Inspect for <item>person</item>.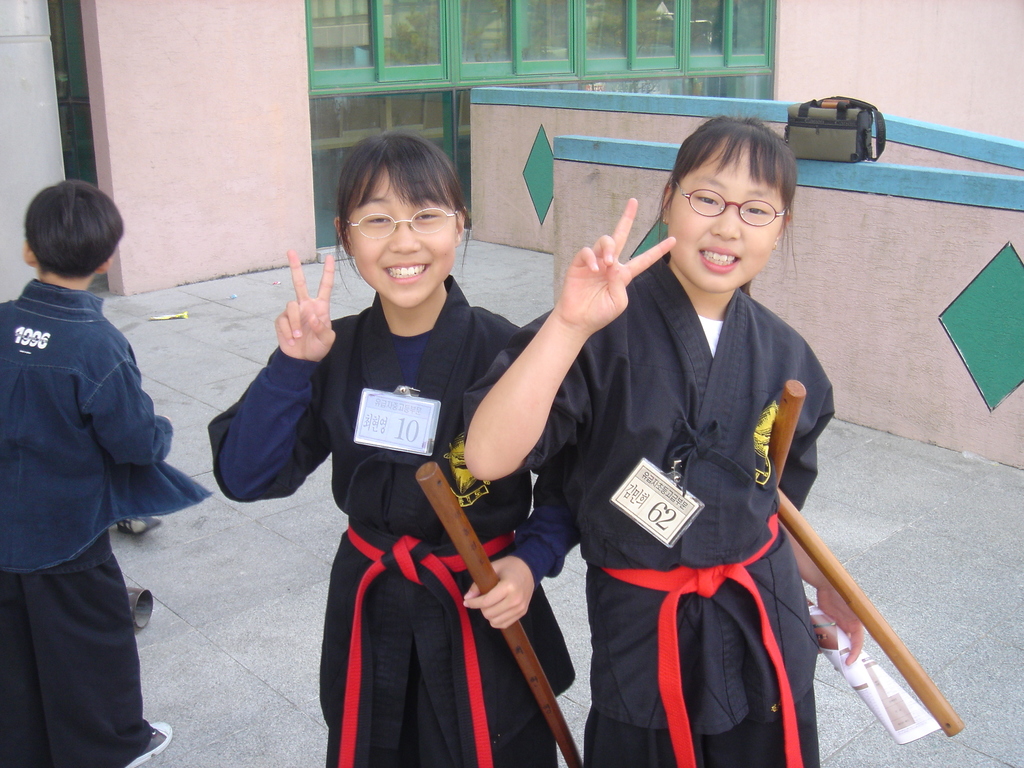
Inspection: [209,129,579,767].
